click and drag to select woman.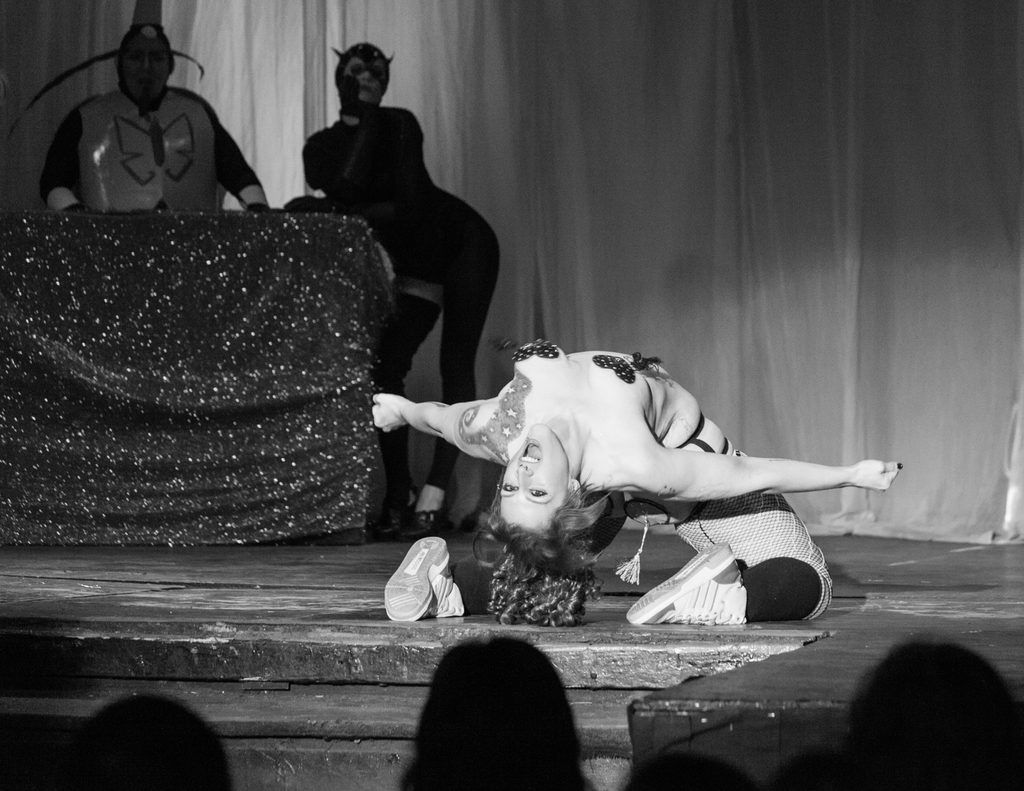
Selection: region(447, 318, 888, 641).
